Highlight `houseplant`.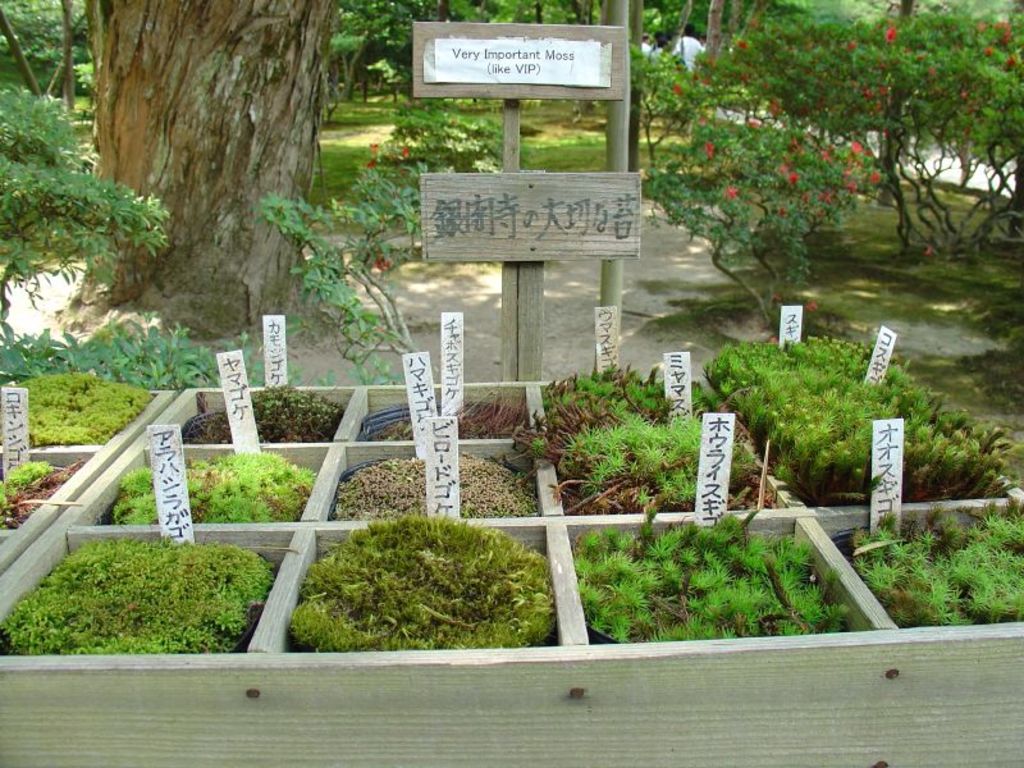
Highlighted region: bbox=[0, 362, 159, 449].
